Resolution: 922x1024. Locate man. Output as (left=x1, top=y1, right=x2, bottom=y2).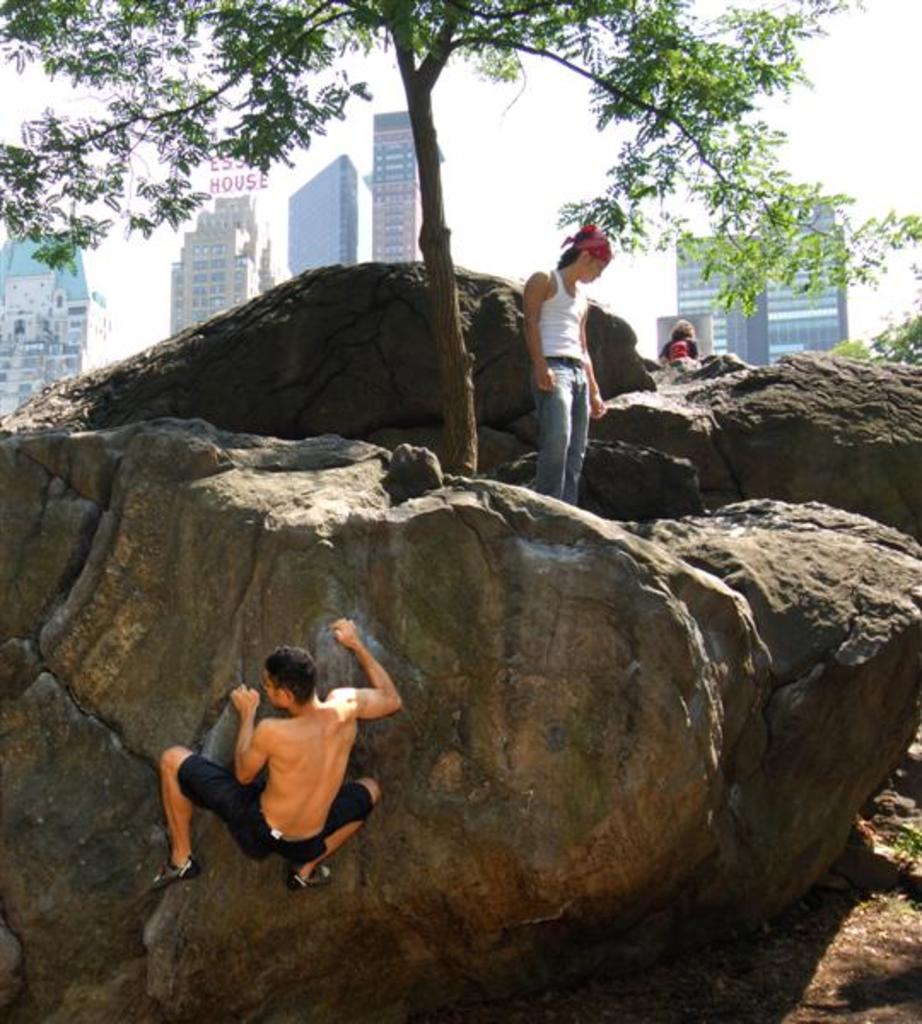
(left=524, top=224, right=613, bottom=503).
